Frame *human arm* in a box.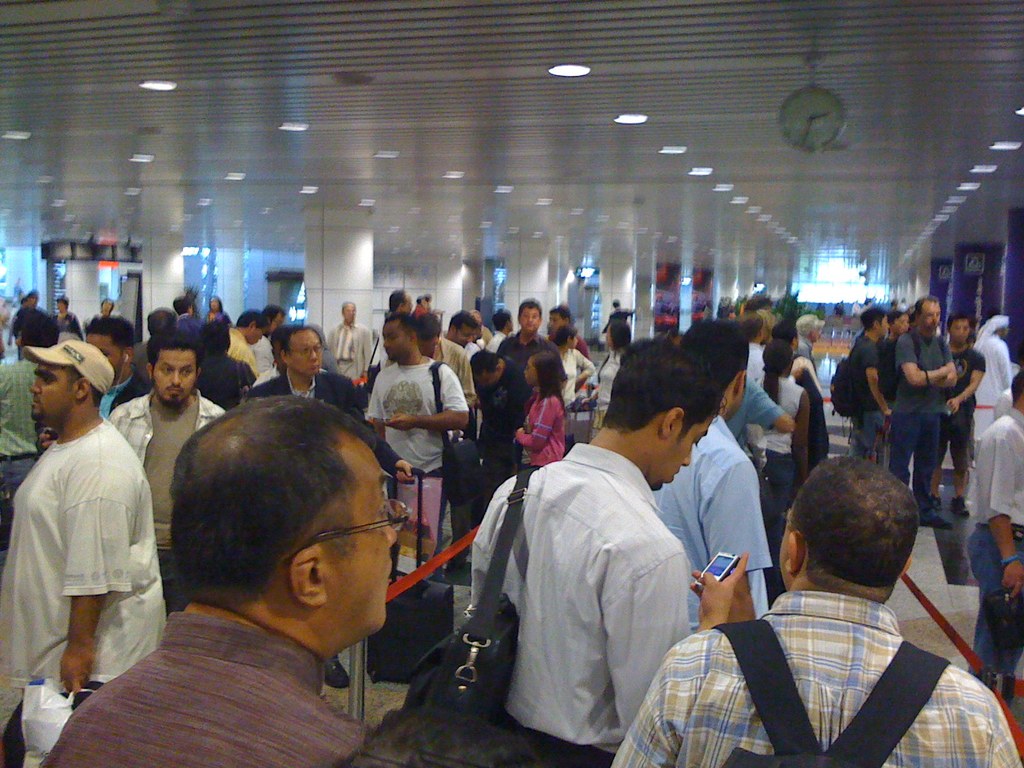
[349, 378, 416, 472].
